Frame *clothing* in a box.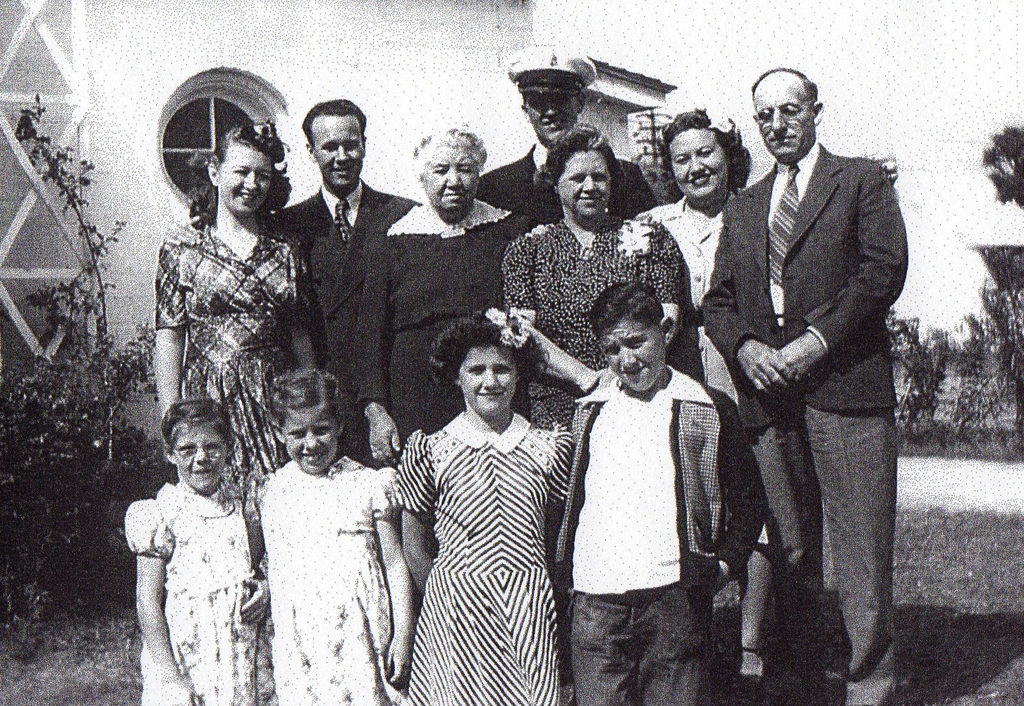
crop(264, 200, 419, 469).
